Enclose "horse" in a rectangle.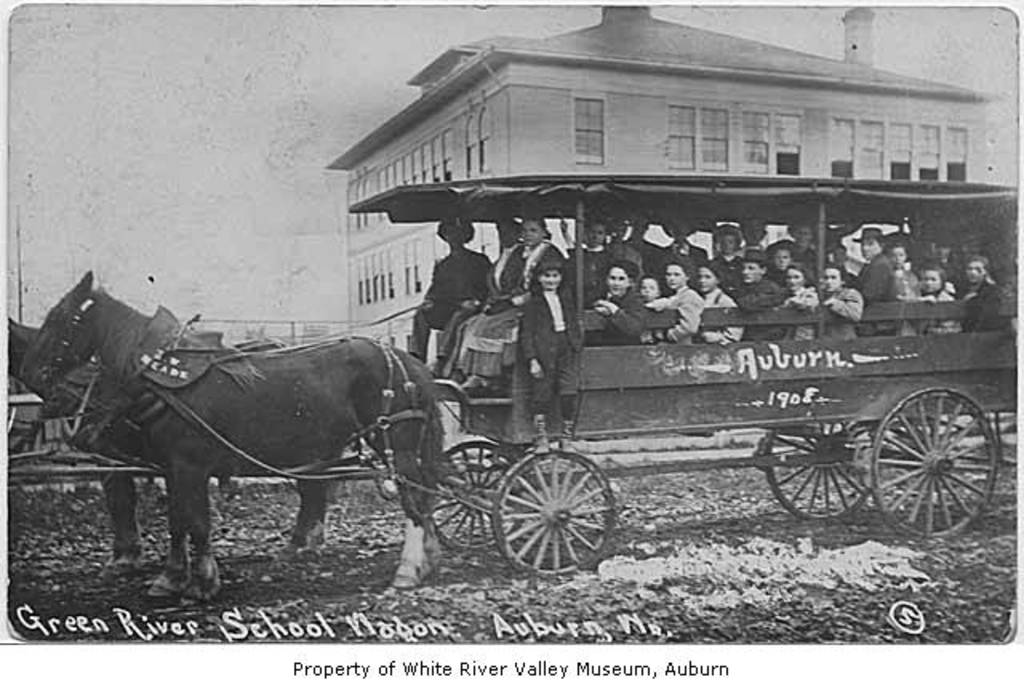
x1=14 y1=264 x2=448 y2=591.
